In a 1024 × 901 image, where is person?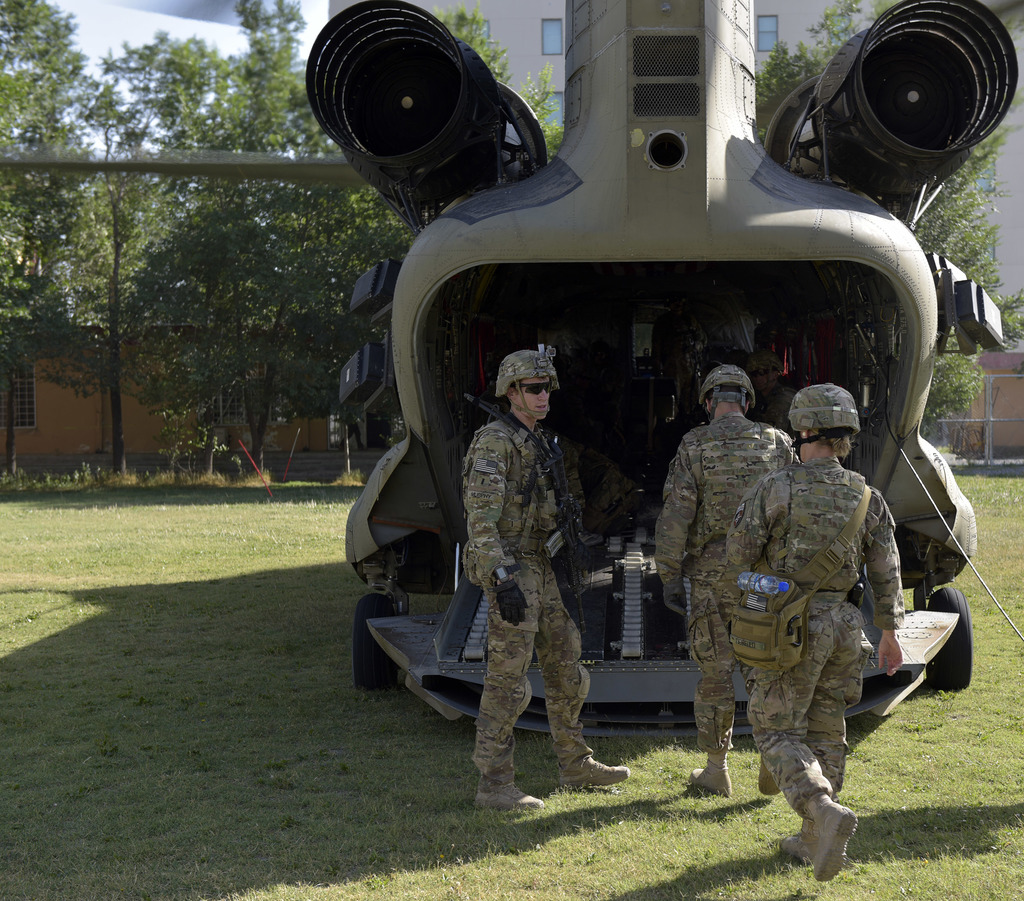
465,341,635,810.
